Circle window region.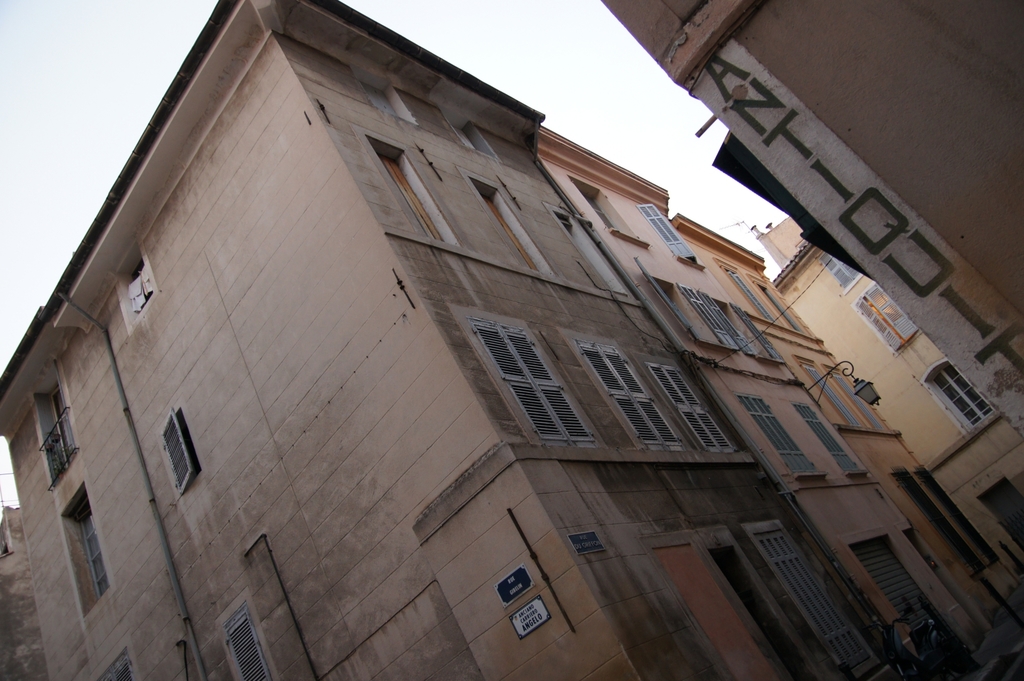
Region: locate(447, 115, 493, 154).
